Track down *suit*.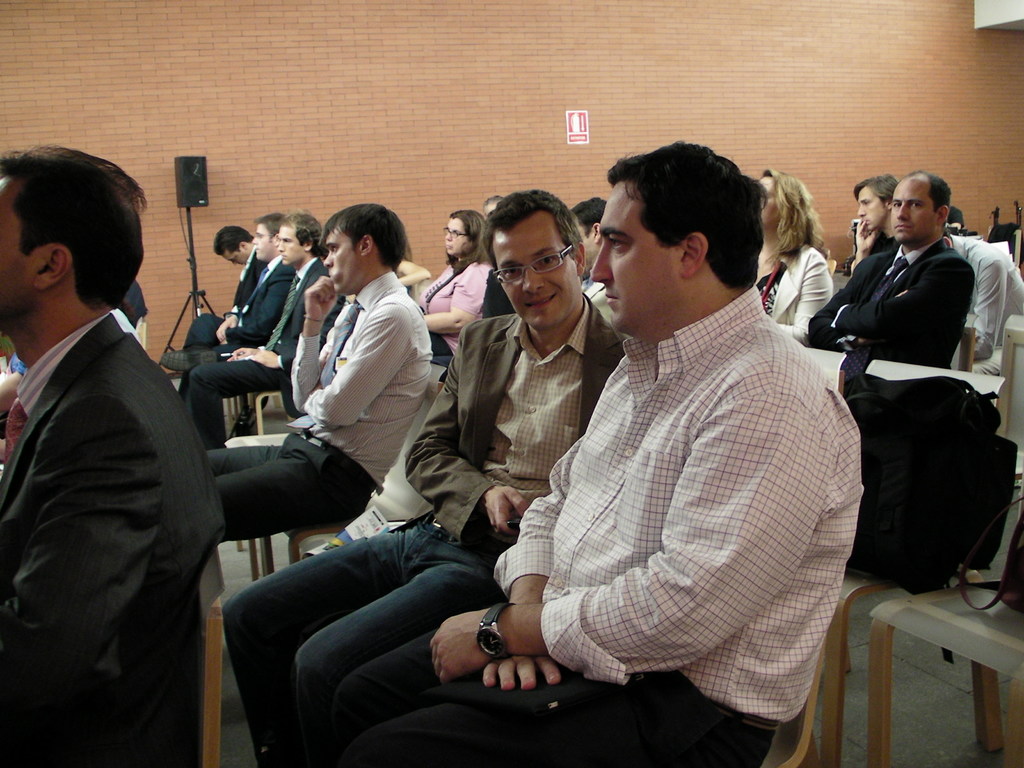
Tracked to (401,289,630,553).
